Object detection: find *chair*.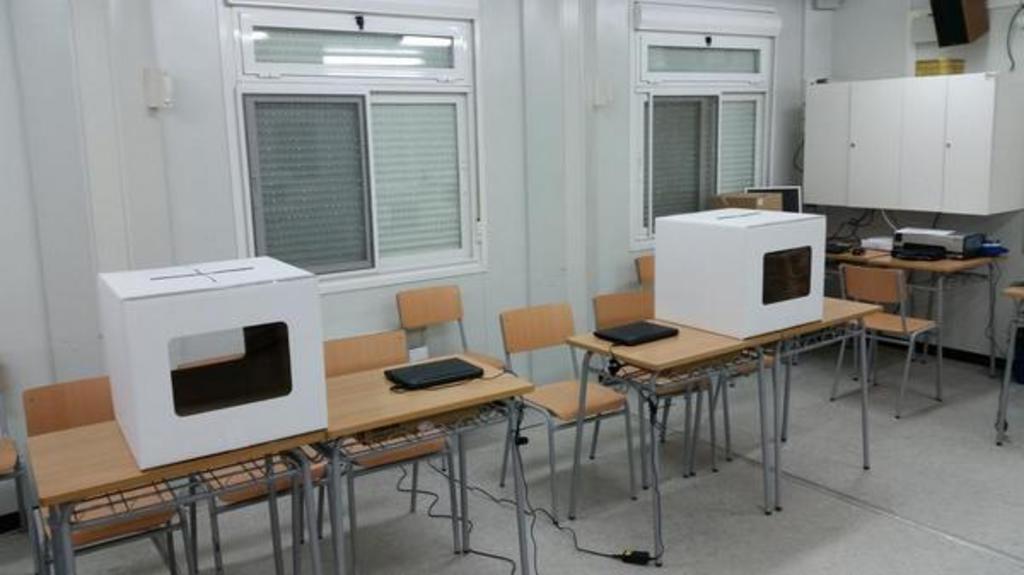
<region>381, 276, 463, 350</region>.
